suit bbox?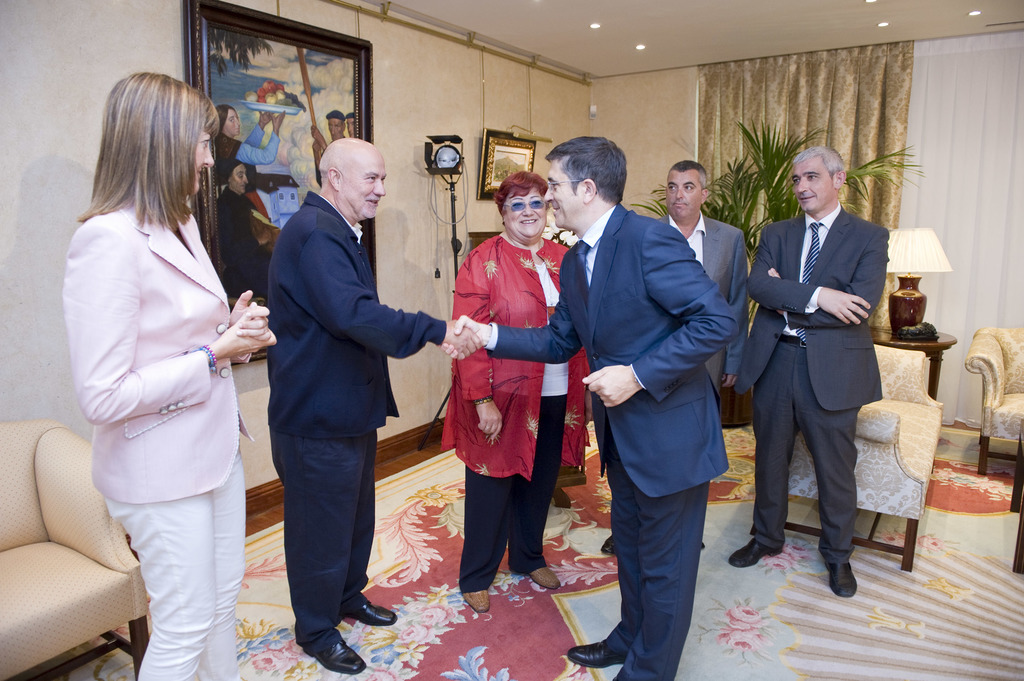
x1=740, y1=212, x2=891, y2=565
